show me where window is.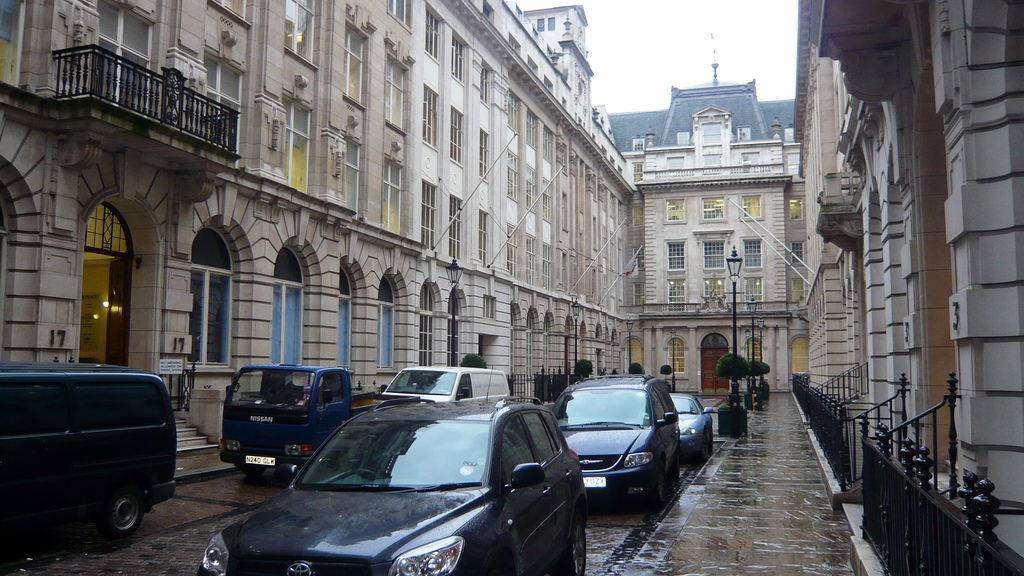
window is at <box>744,335,764,385</box>.
